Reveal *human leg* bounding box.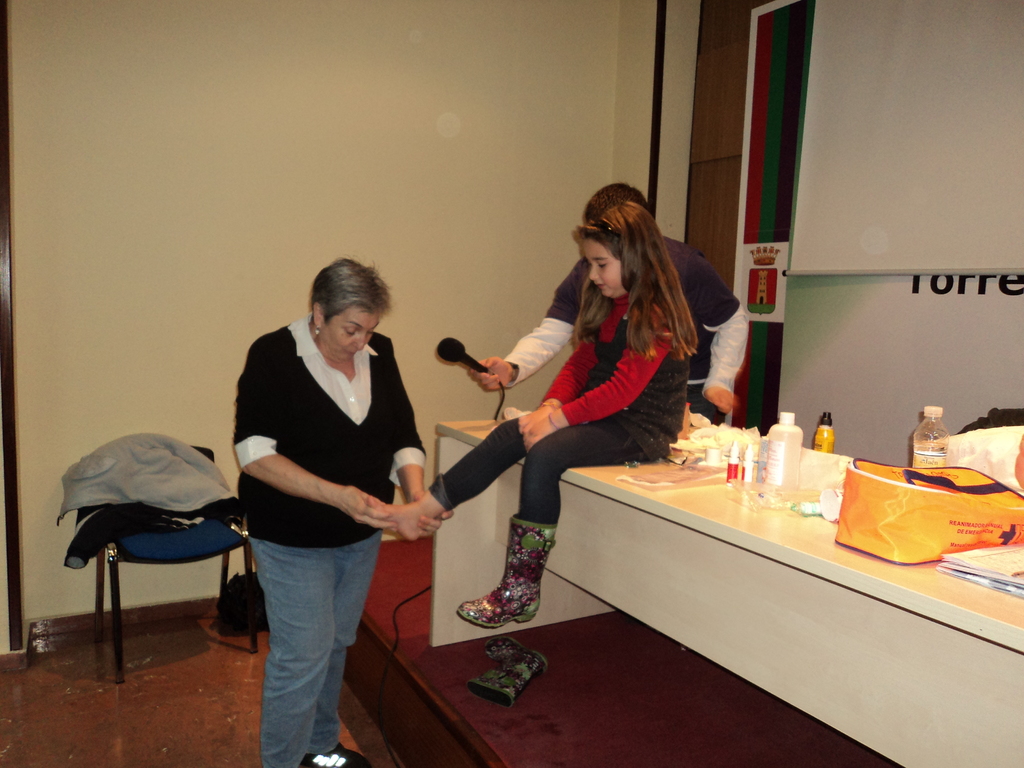
Revealed: pyautogui.locateOnScreen(248, 526, 335, 767).
